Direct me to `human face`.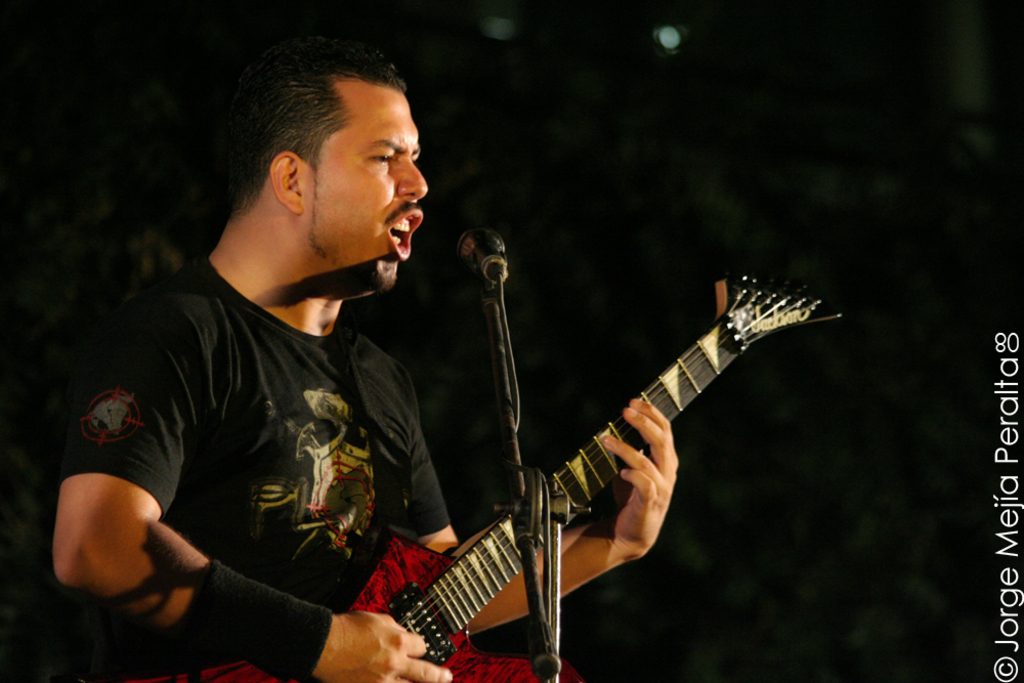
Direction: Rect(301, 76, 426, 296).
